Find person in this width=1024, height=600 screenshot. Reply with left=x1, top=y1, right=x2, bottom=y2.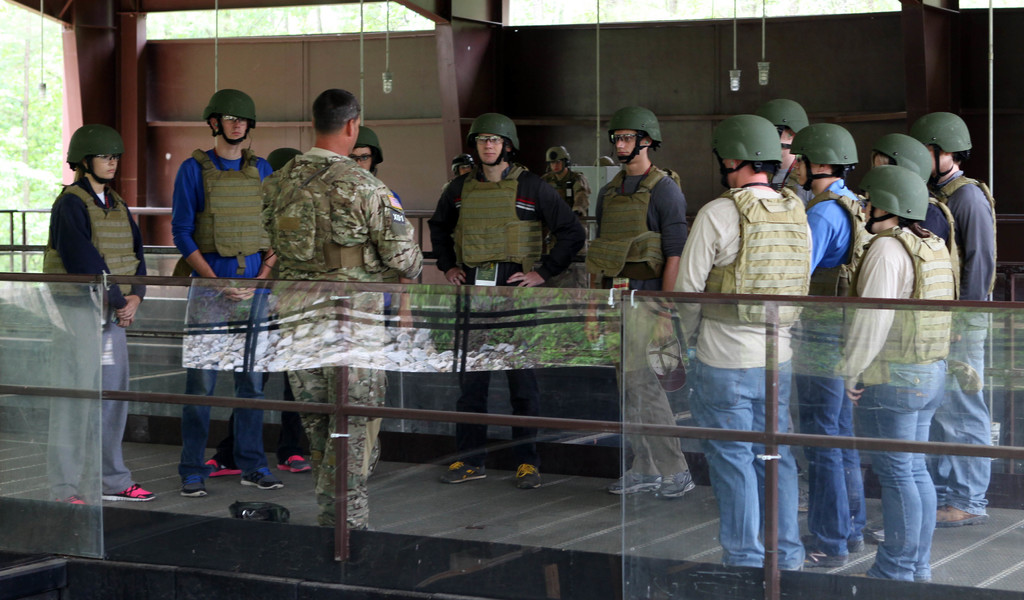
left=430, top=116, right=594, bottom=489.
